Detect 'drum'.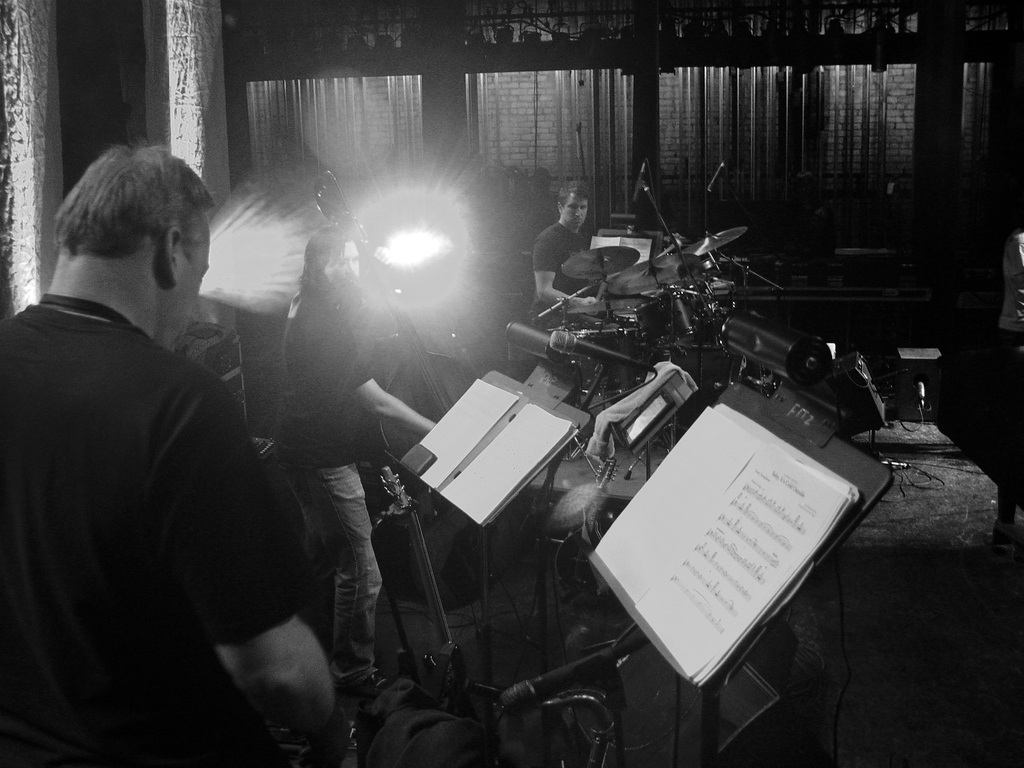
Detected at Rect(636, 346, 748, 426).
